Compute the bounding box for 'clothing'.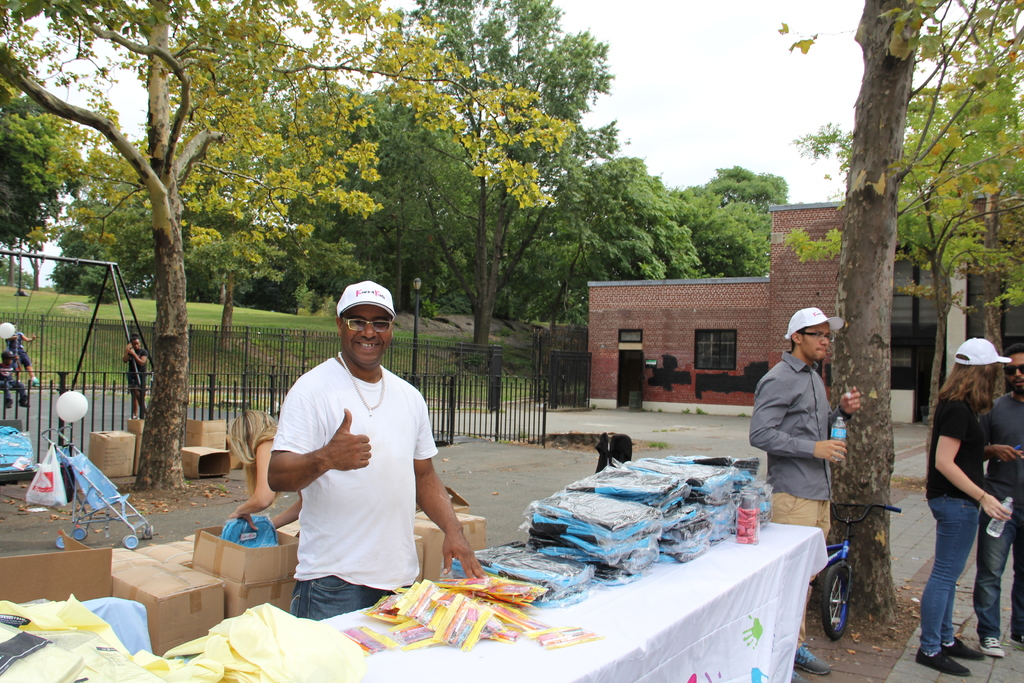
box(916, 503, 977, 654).
